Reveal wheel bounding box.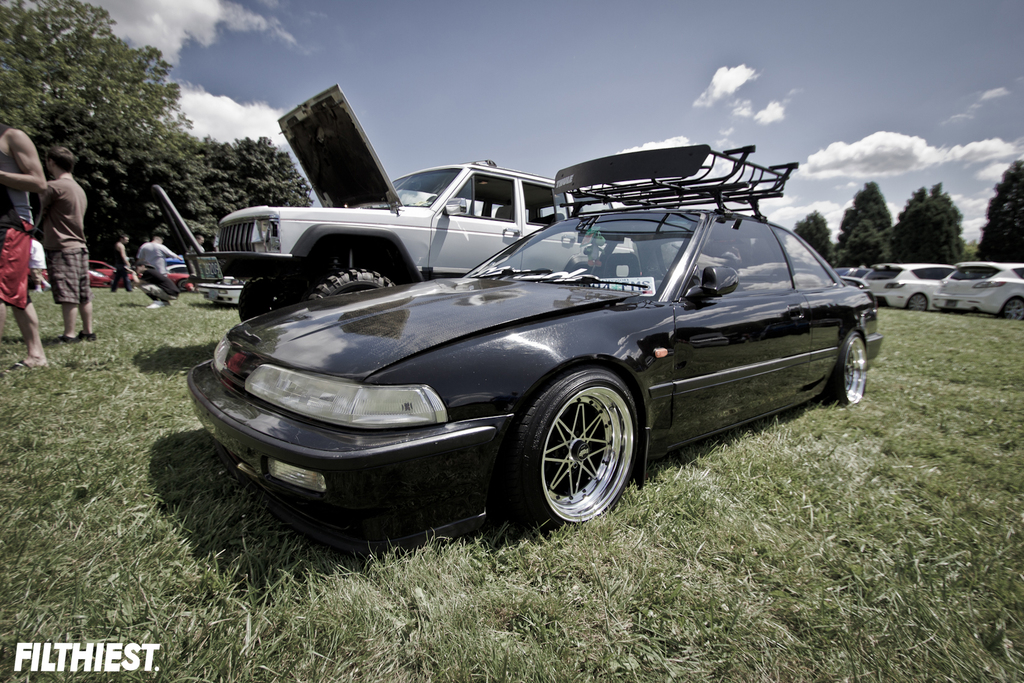
Revealed: {"left": 822, "top": 329, "right": 866, "bottom": 407}.
